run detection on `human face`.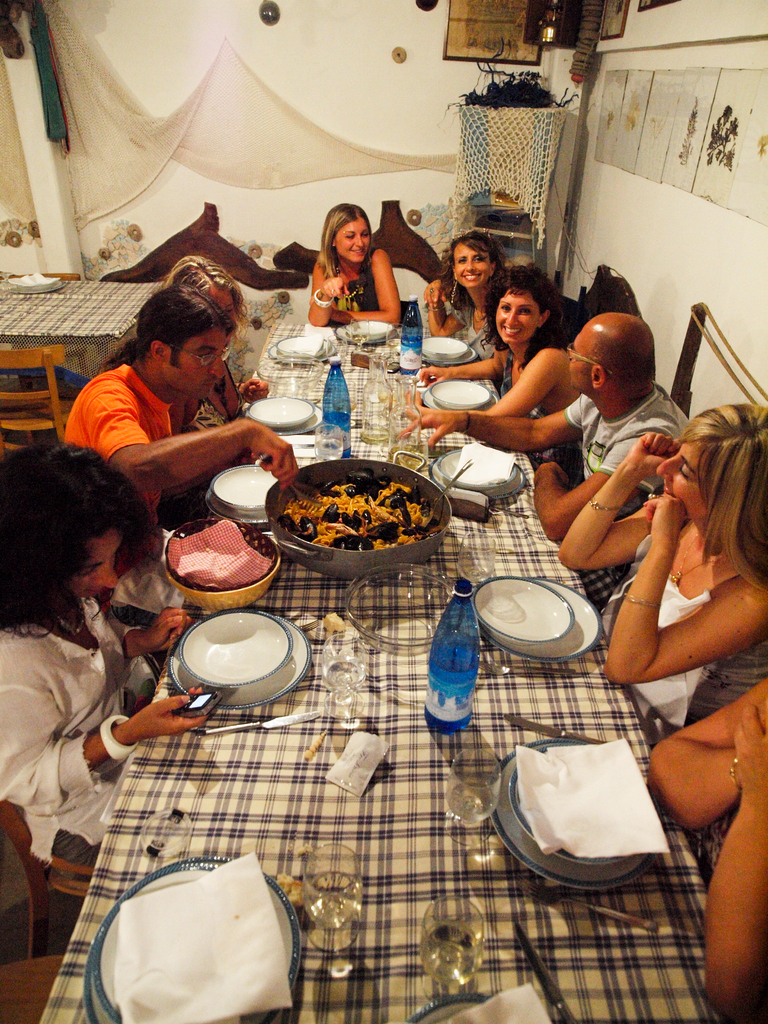
Result: rect(564, 332, 589, 395).
